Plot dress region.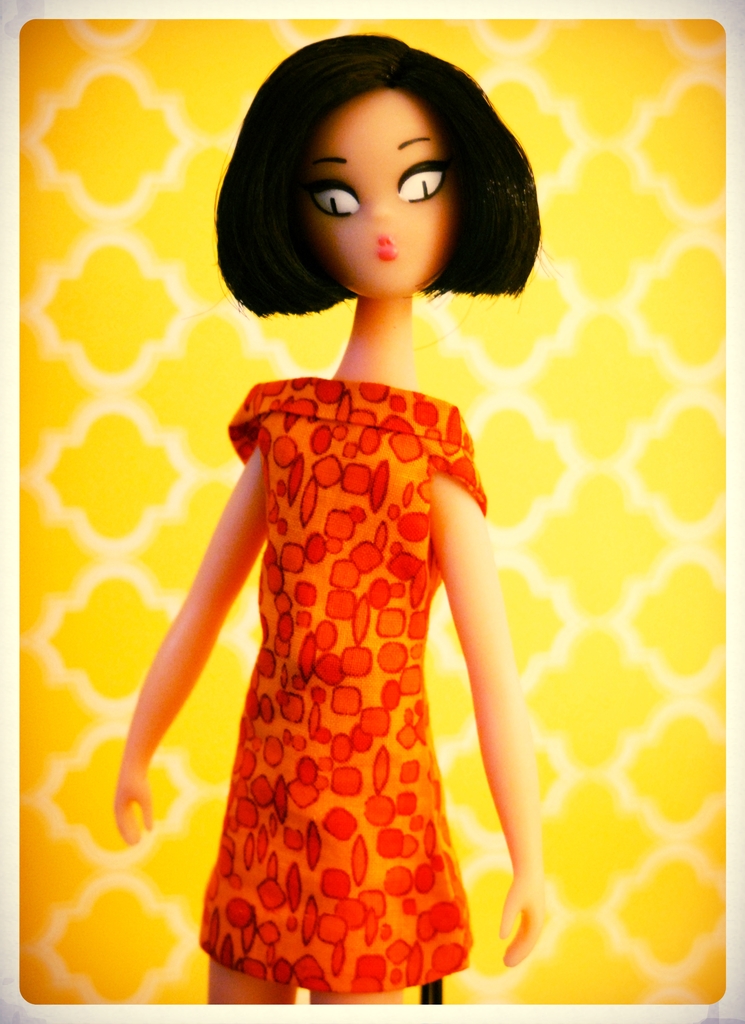
Plotted at (197, 378, 489, 994).
